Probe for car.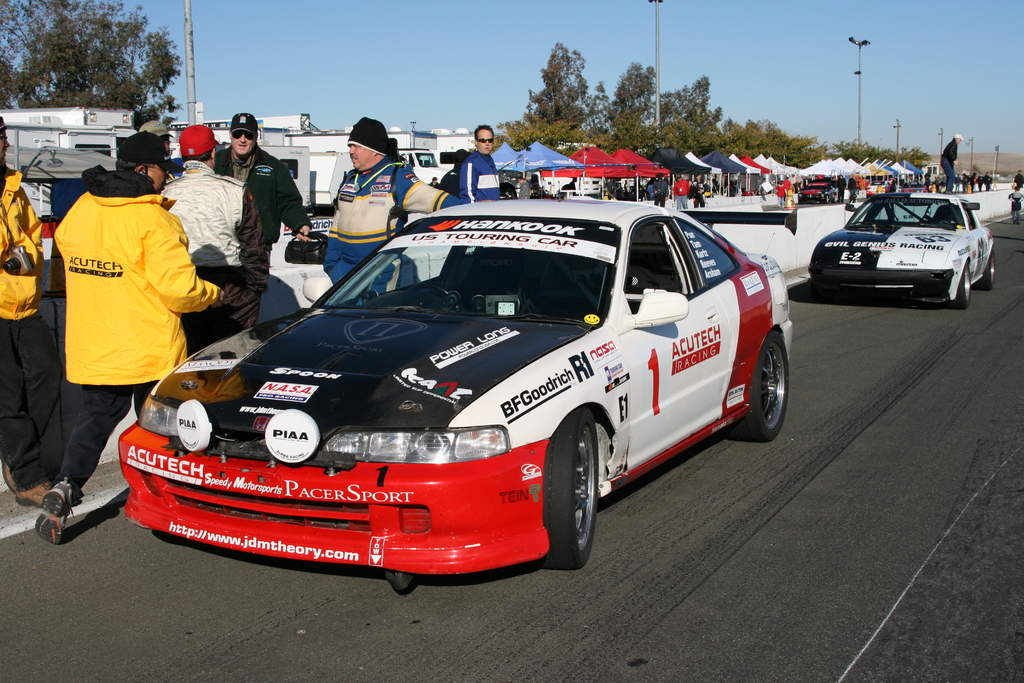
Probe result: select_region(805, 195, 998, 302).
